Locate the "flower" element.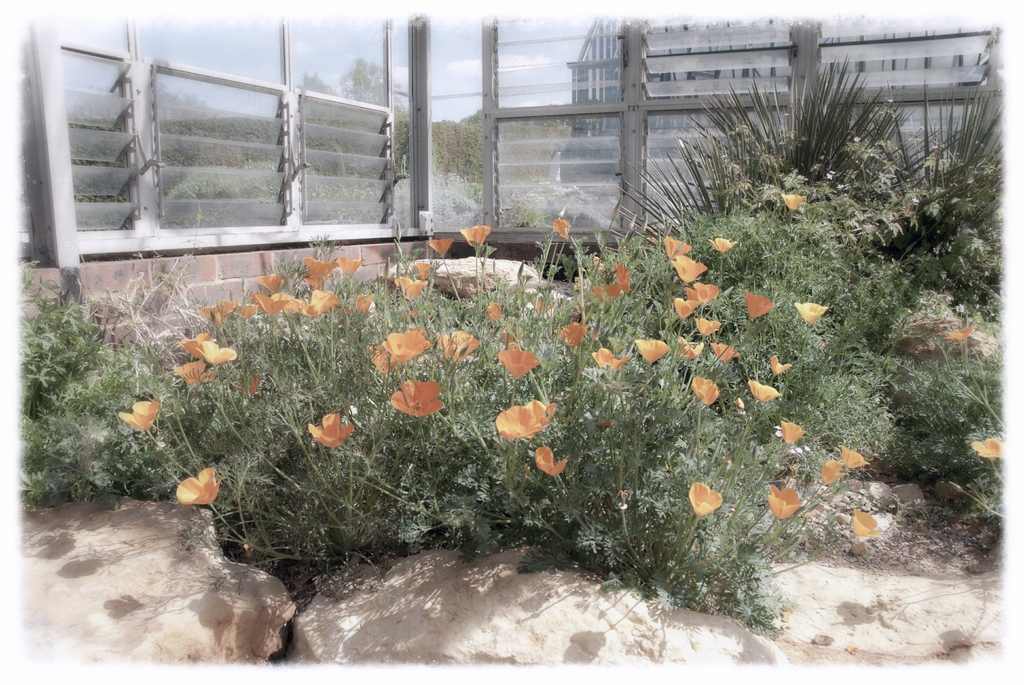
Element bbox: detection(261, 287, 285, 313).
